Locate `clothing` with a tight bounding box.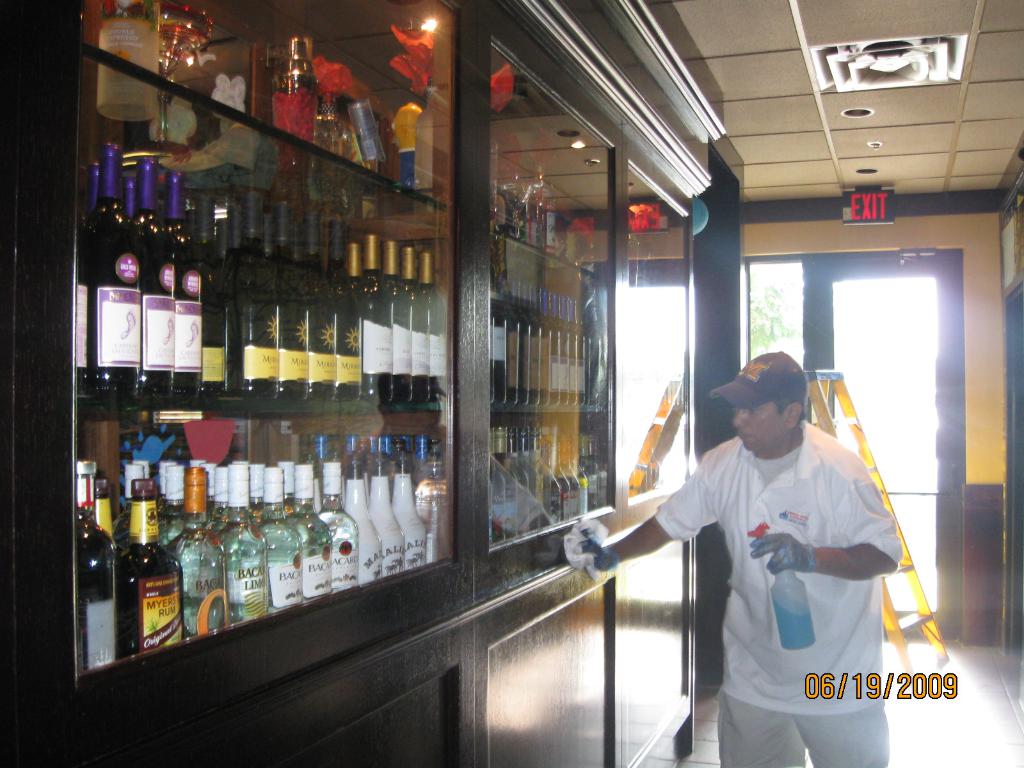
669:405:945:714.
